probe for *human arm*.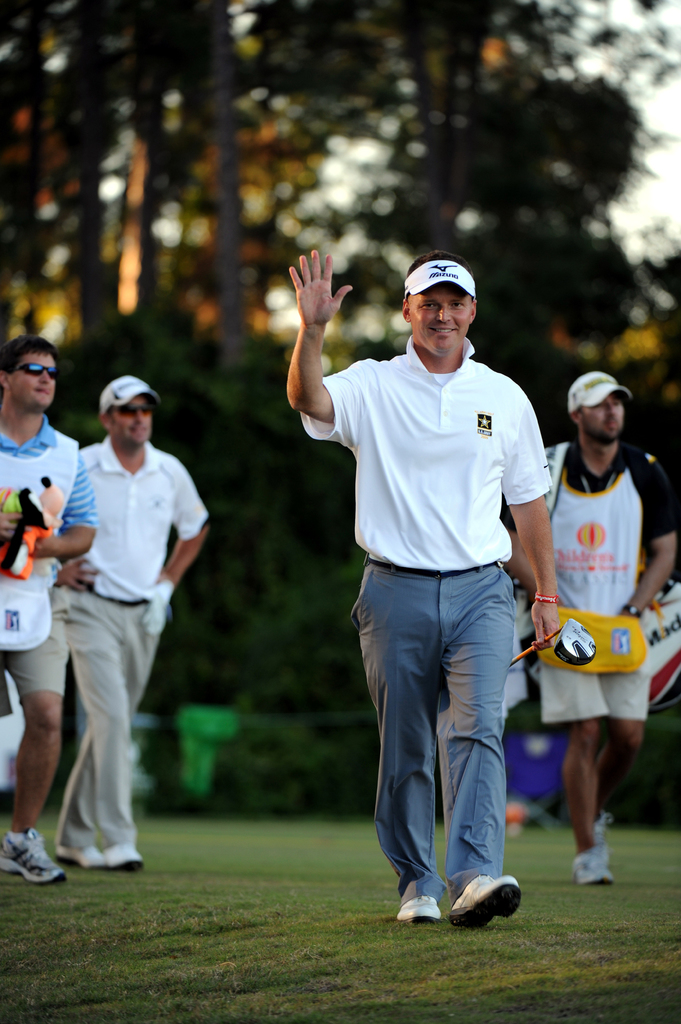
Probe result: (x1=152, y1=461, x2=204, y2=595).
